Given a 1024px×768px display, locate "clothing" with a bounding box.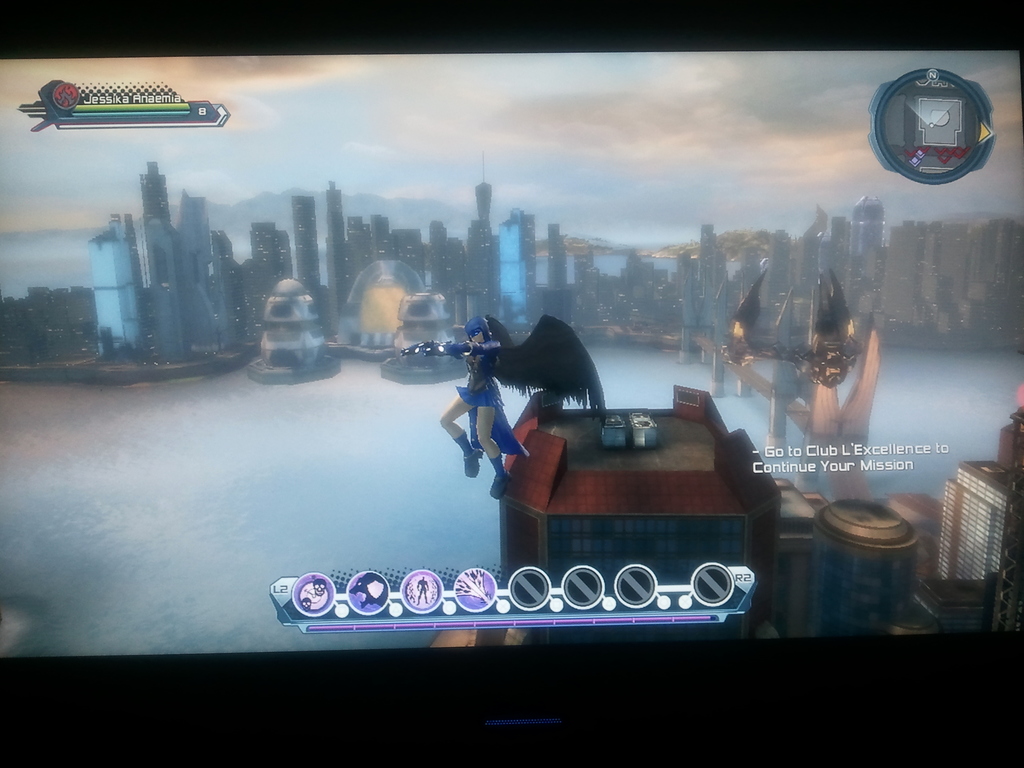
Located: [x1=452, y1=347, x2=530, y2=461].
